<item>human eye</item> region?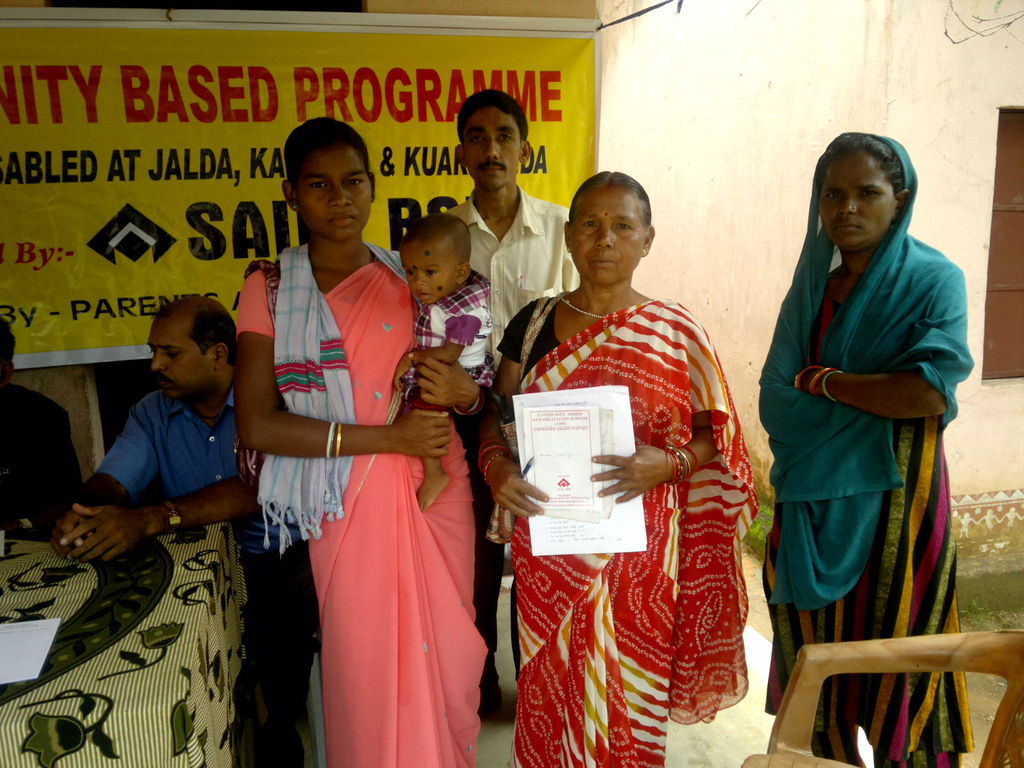
box(308, 181, 330, 190)
